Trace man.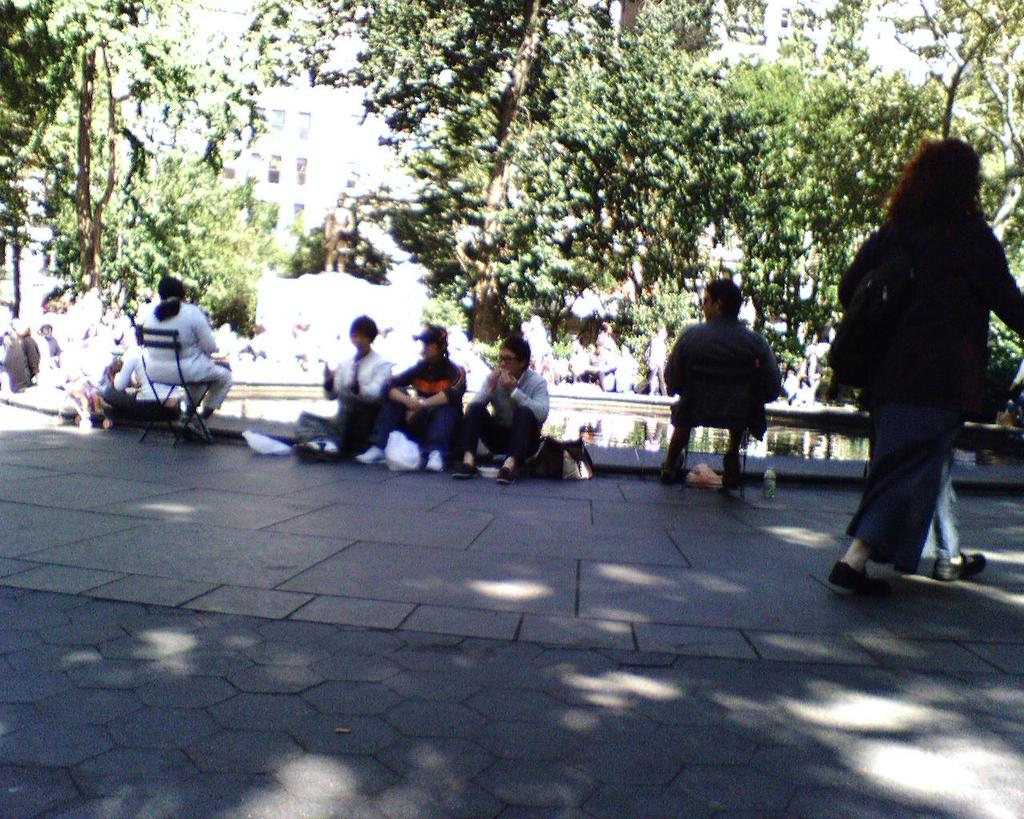
Traced to bbox=[292, 310, 396, 461].
